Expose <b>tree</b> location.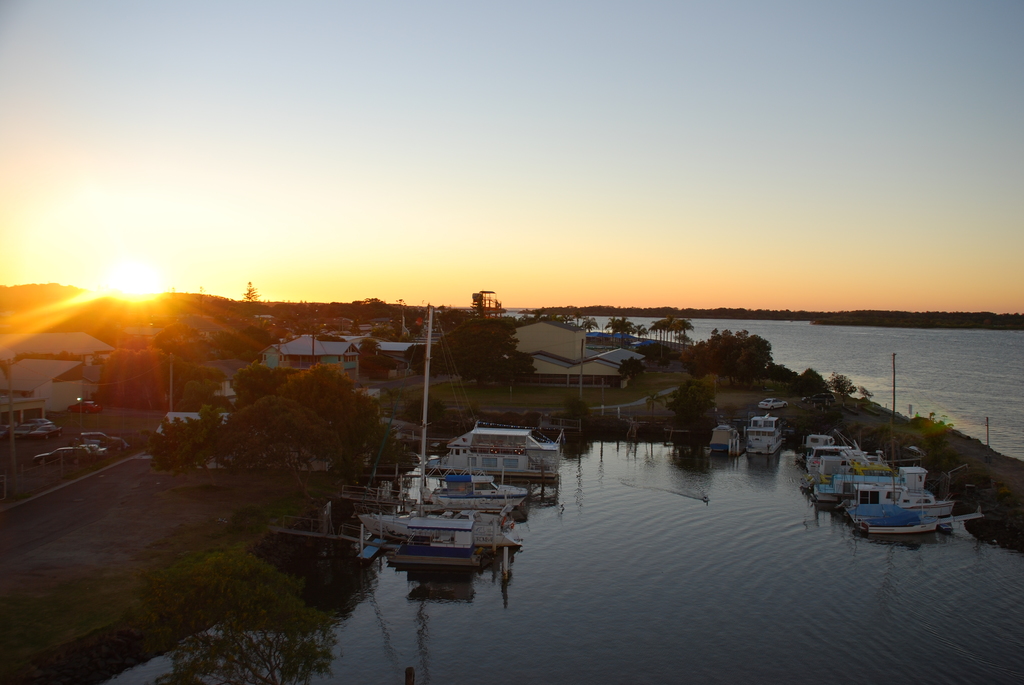
Exposed at x1=650, y1=315, x2=682, y2=358.
